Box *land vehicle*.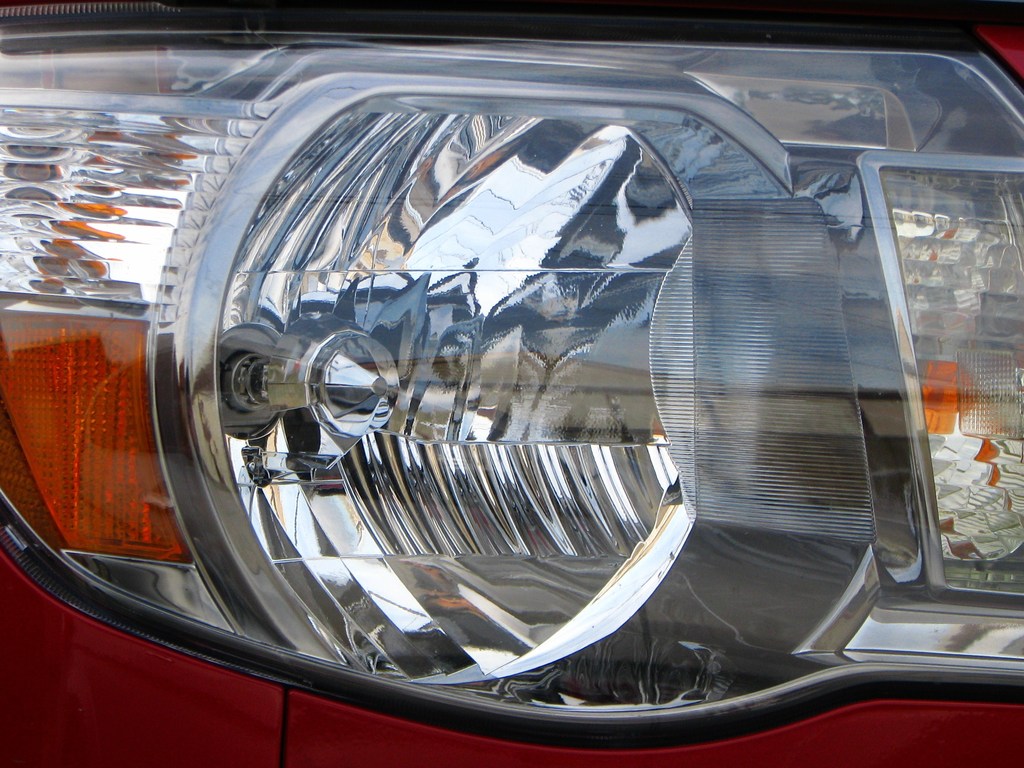
[13,22,1023,742].
